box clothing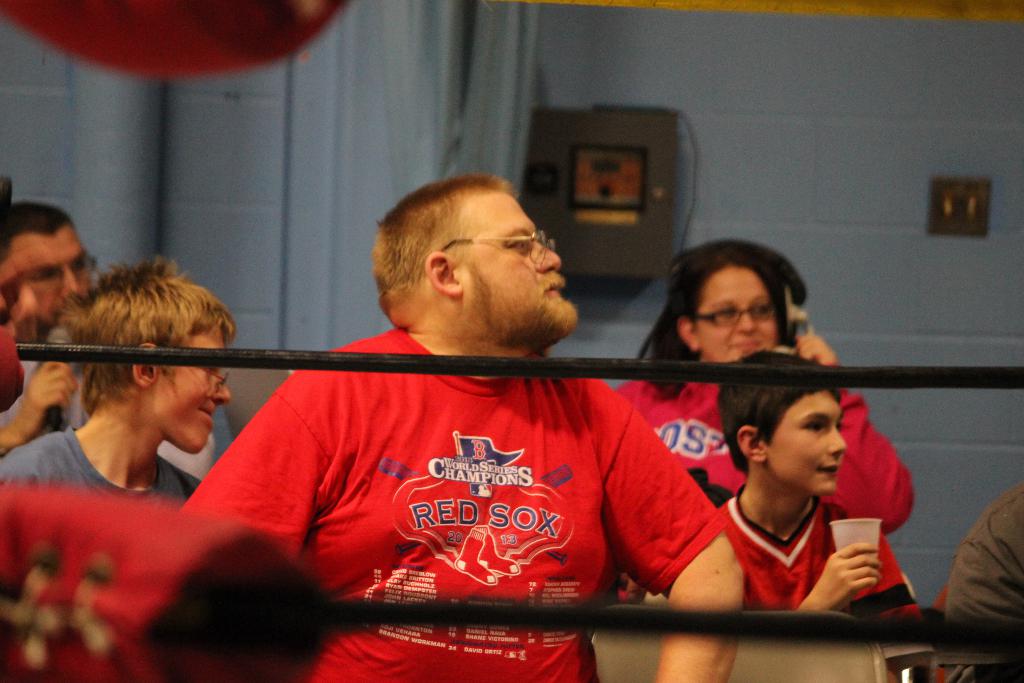
0, 318, 26, 415
